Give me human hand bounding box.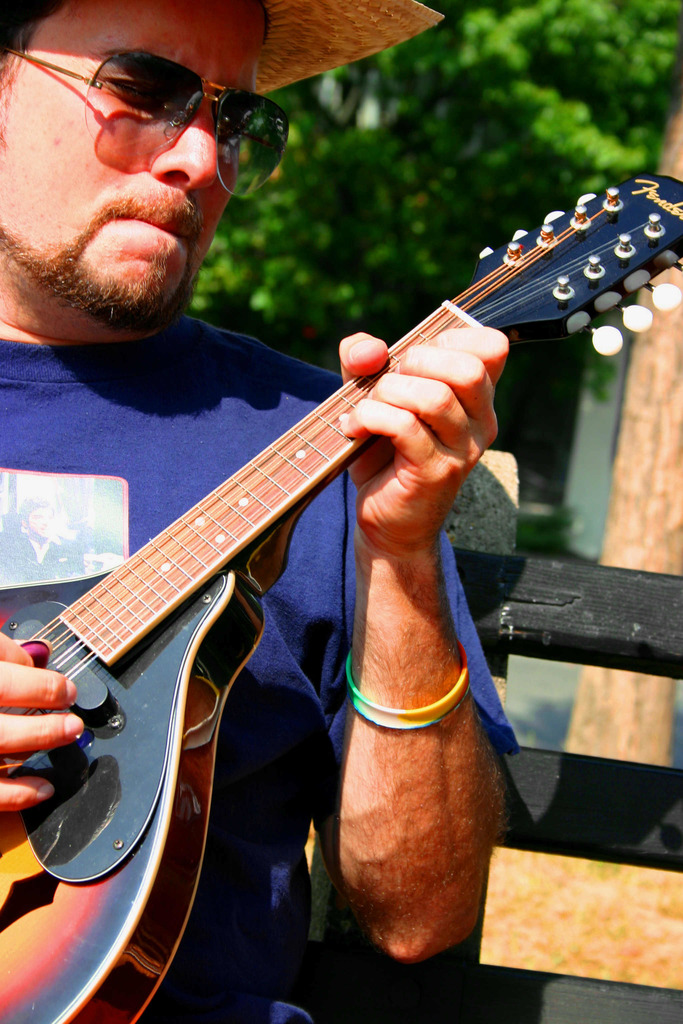
332:348:508:517.
